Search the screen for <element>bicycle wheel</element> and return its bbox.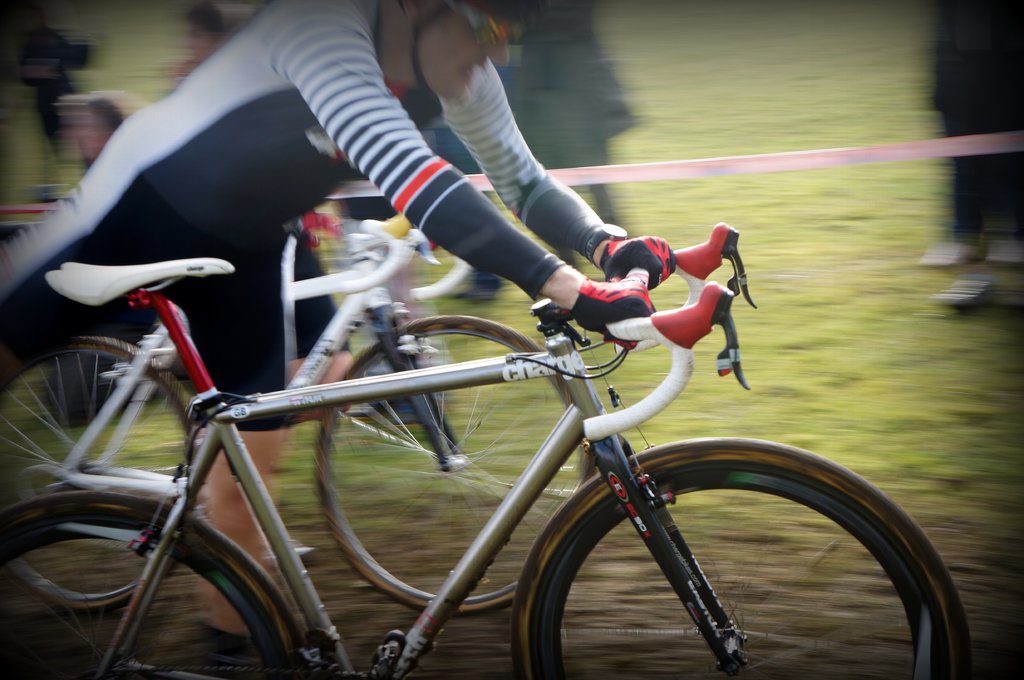
Found: 0, 491, 287, 679.
